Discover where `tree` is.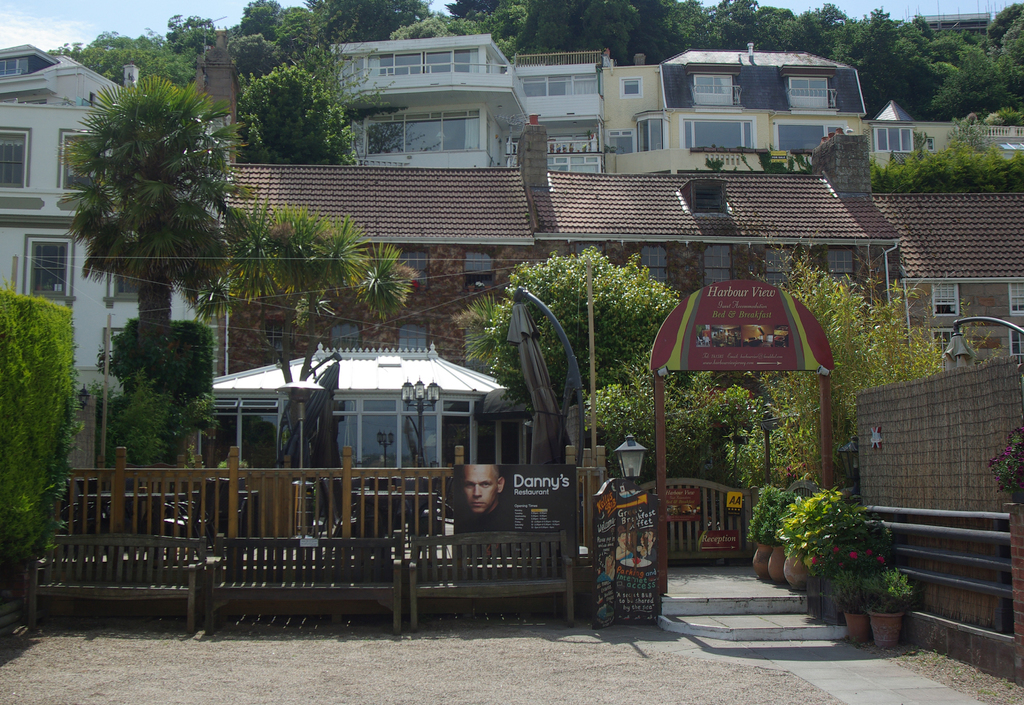
Discovered at 90 371 188 468.
